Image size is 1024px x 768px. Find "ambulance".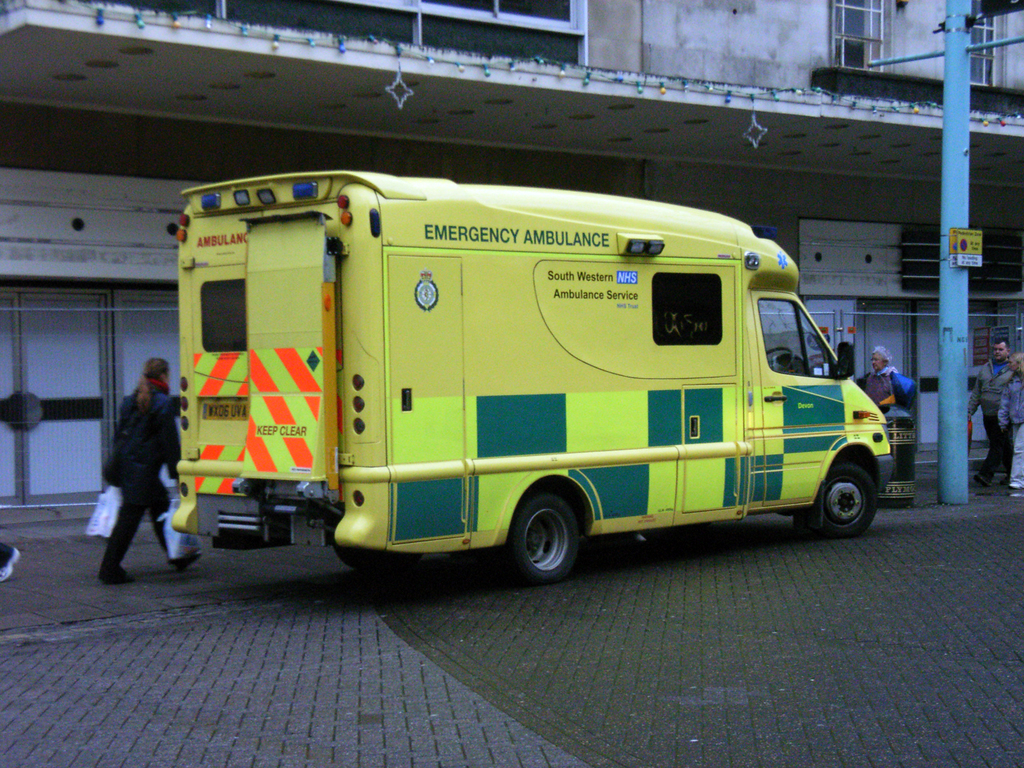
bbox=(169, 164, 893, 587).
